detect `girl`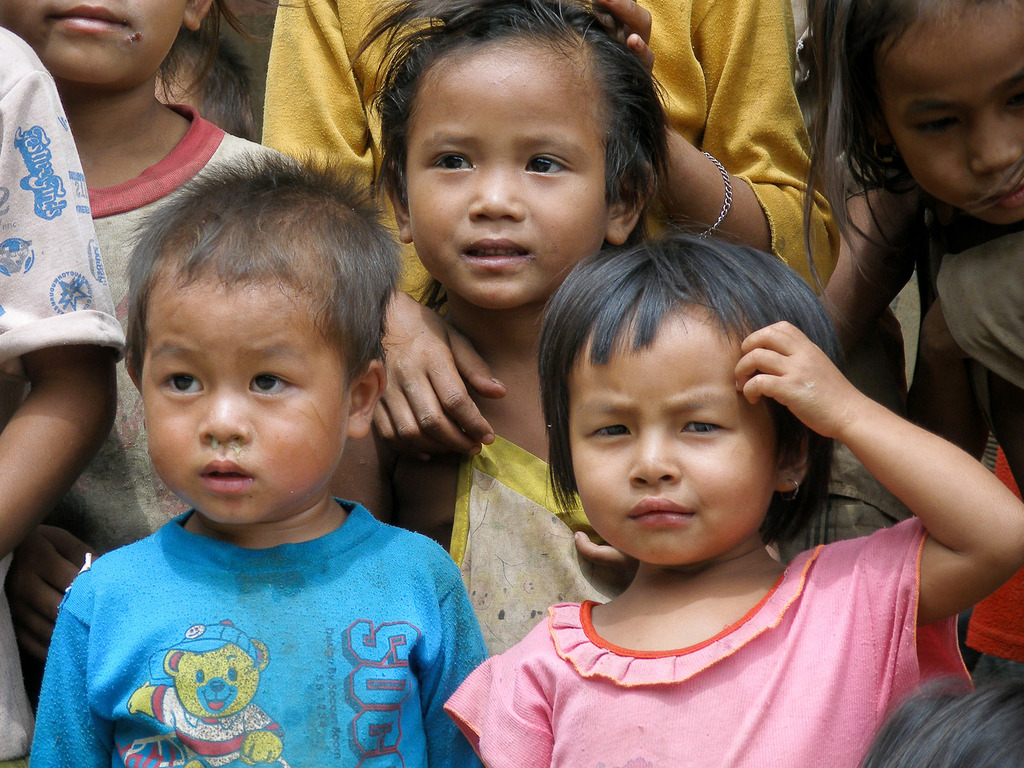
0,0,401,685
